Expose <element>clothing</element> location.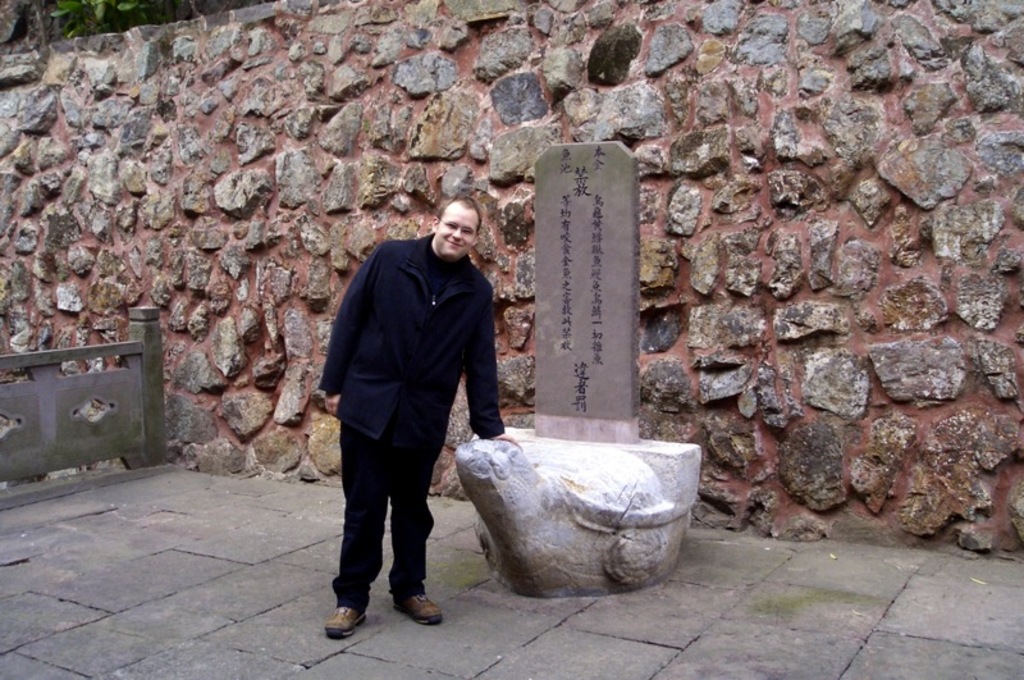
Exposed at bbox=(317, 178, 509, 602).
